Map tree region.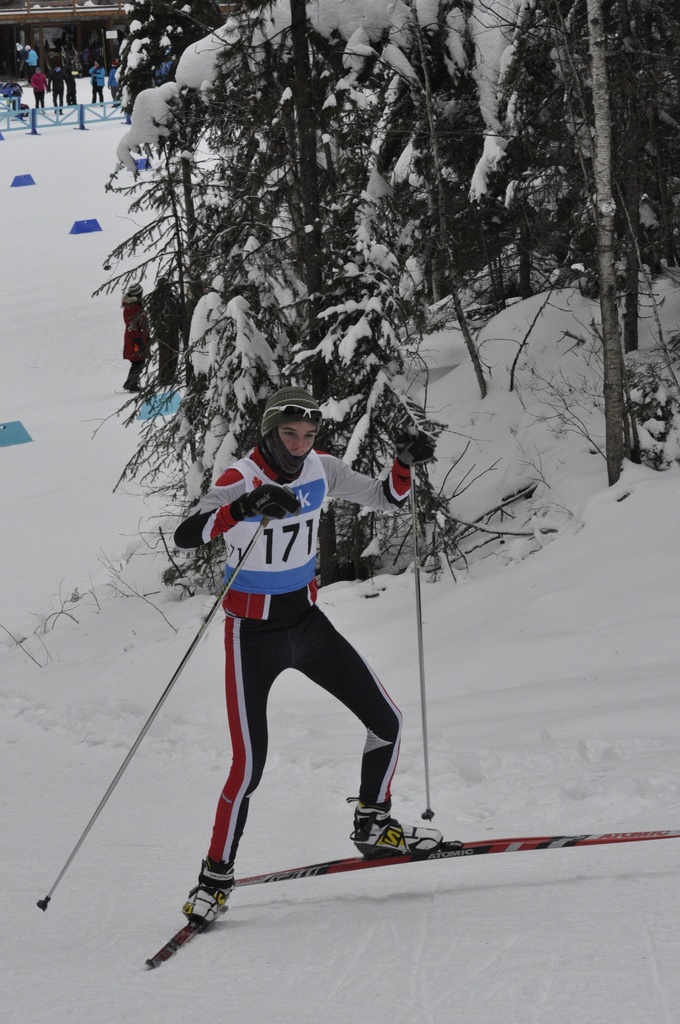
Mapped to bbox=(531, 0, 679, 493).
